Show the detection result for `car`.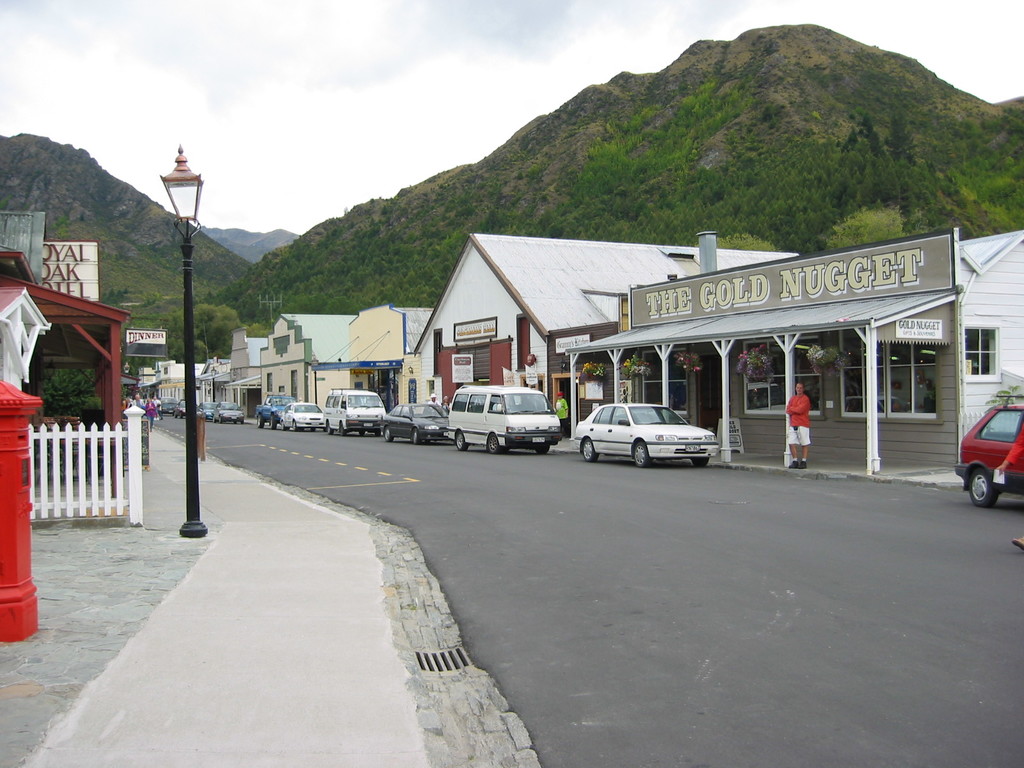
x1=374, y1=399, x2=456, y2=450.
